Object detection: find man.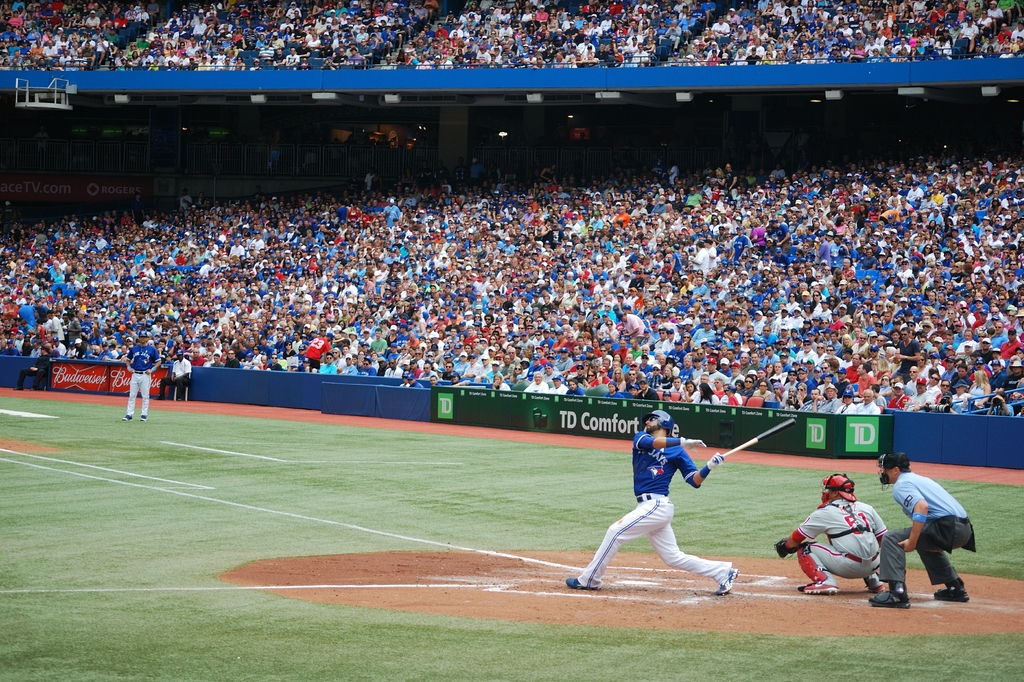
<bbox>641, 352, 652, 371</bbox>.
